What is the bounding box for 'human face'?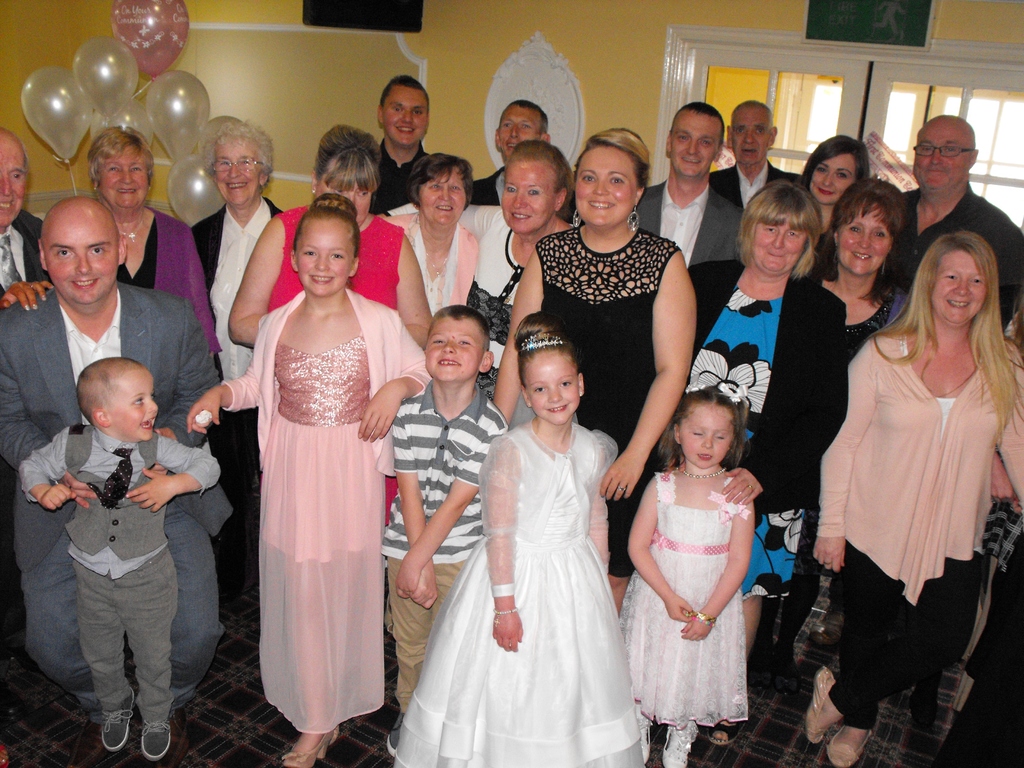
l=421, t=314, r=490, b=385.
